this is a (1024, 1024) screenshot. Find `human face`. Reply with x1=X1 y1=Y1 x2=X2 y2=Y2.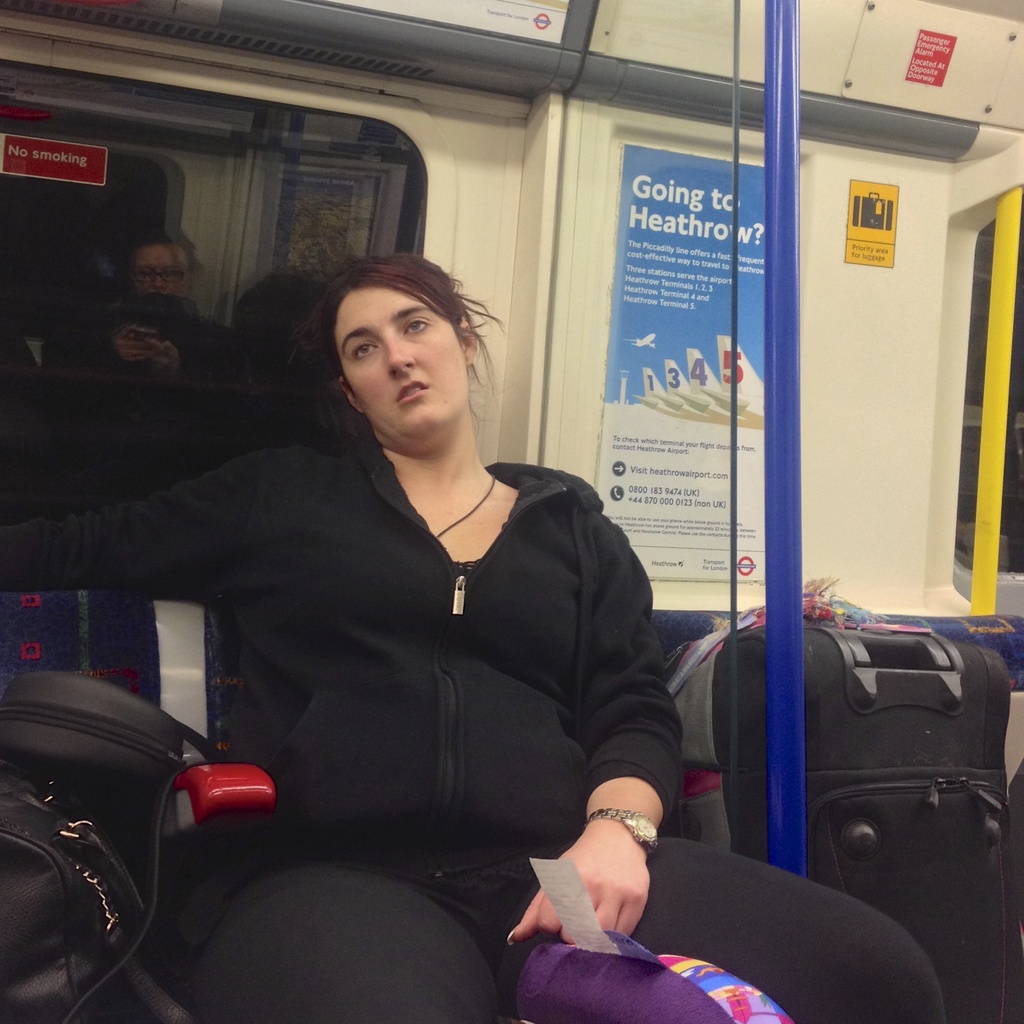
x1=142 y1=244 x2=196 y2=296.
